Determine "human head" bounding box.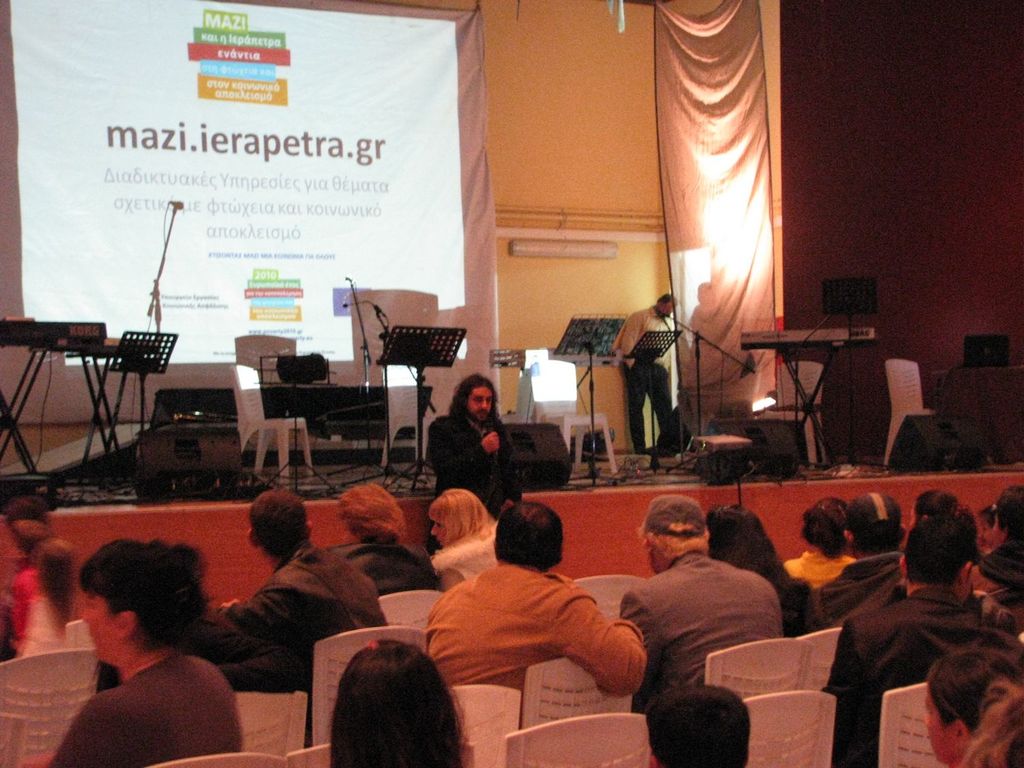
Determined: box(710, 500, 769, 563).
